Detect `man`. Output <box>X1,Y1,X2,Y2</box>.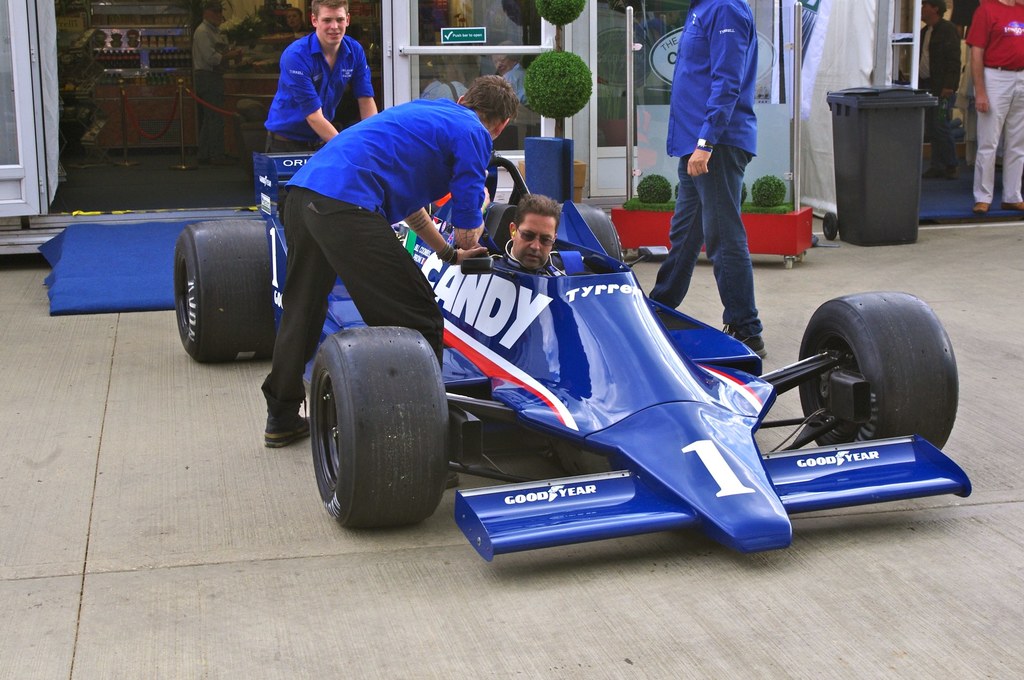
<box>913,0,959,180</box>.
